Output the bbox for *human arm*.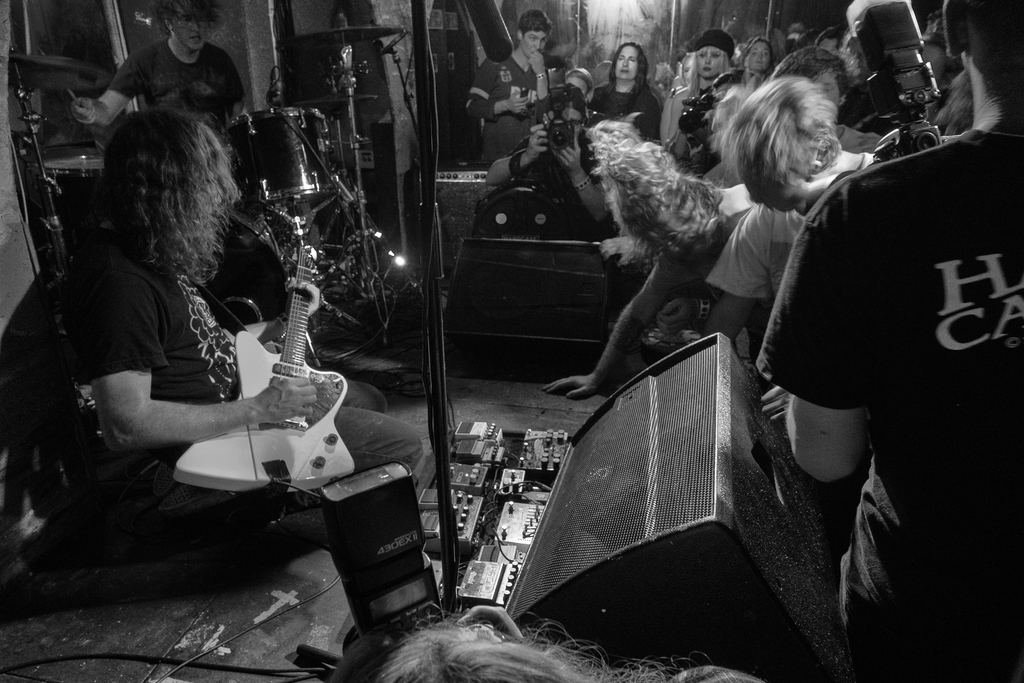
[223, 49, 257, 131].
